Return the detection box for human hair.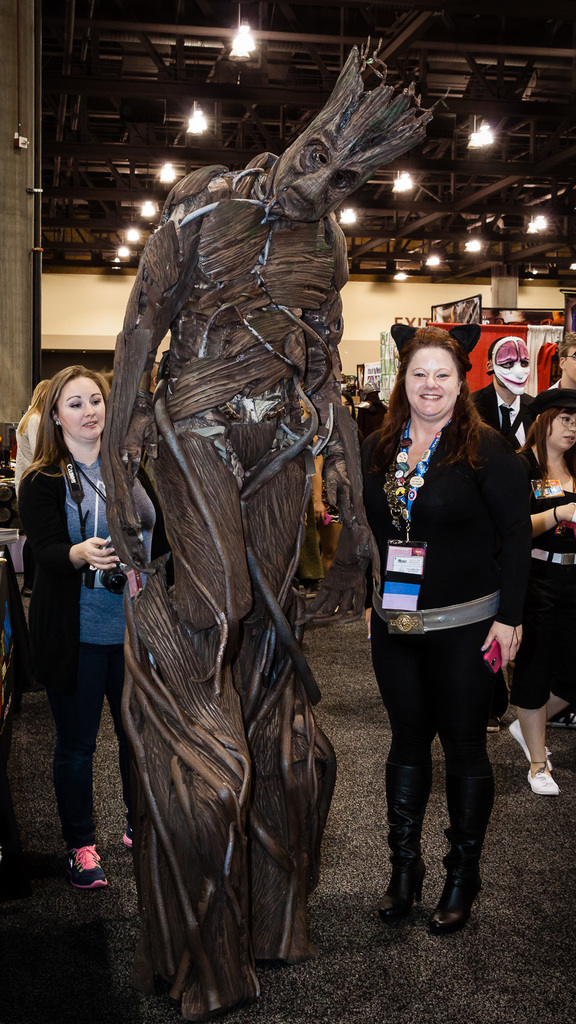
select_region(515, 409, 575, 492).
